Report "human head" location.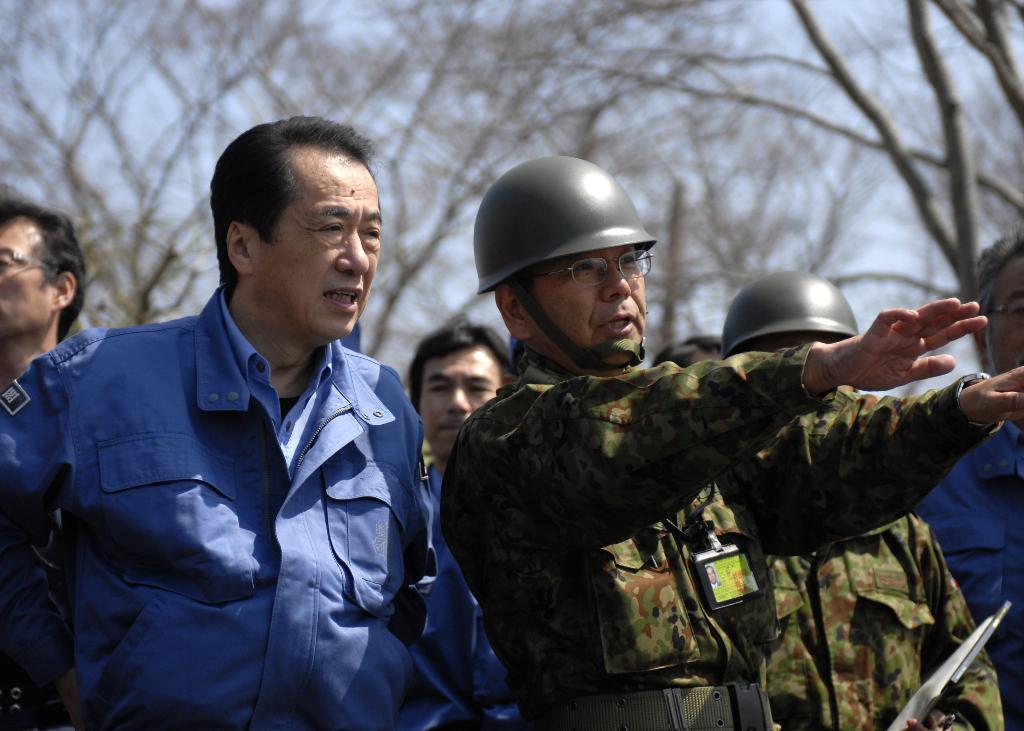
Report: 477,153,655,371.
